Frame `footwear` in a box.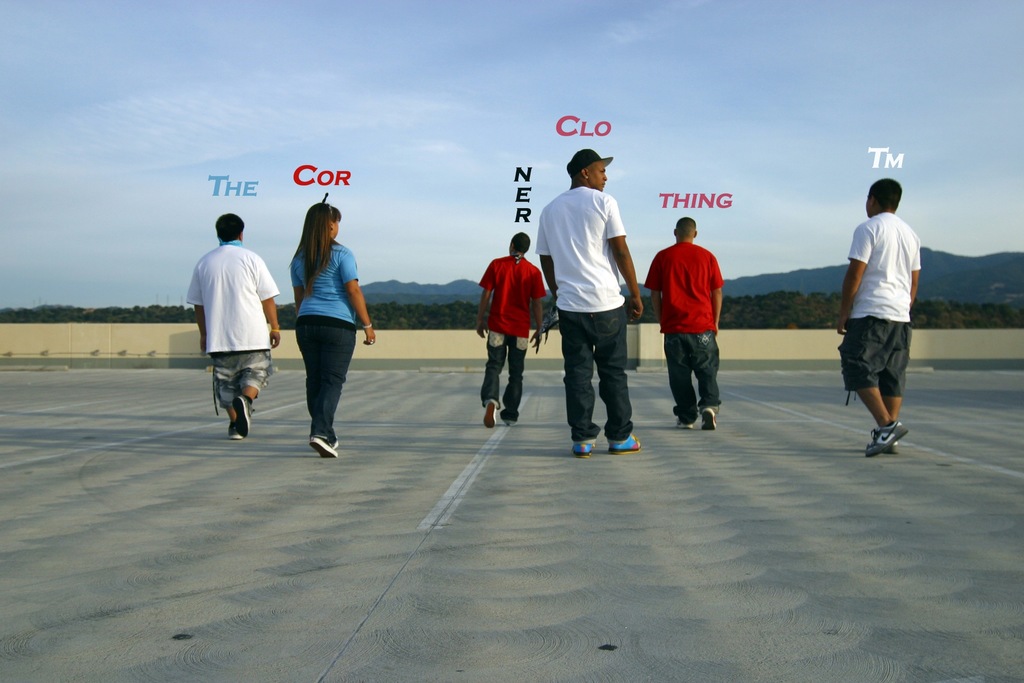
(891, 436, 895, 457).
